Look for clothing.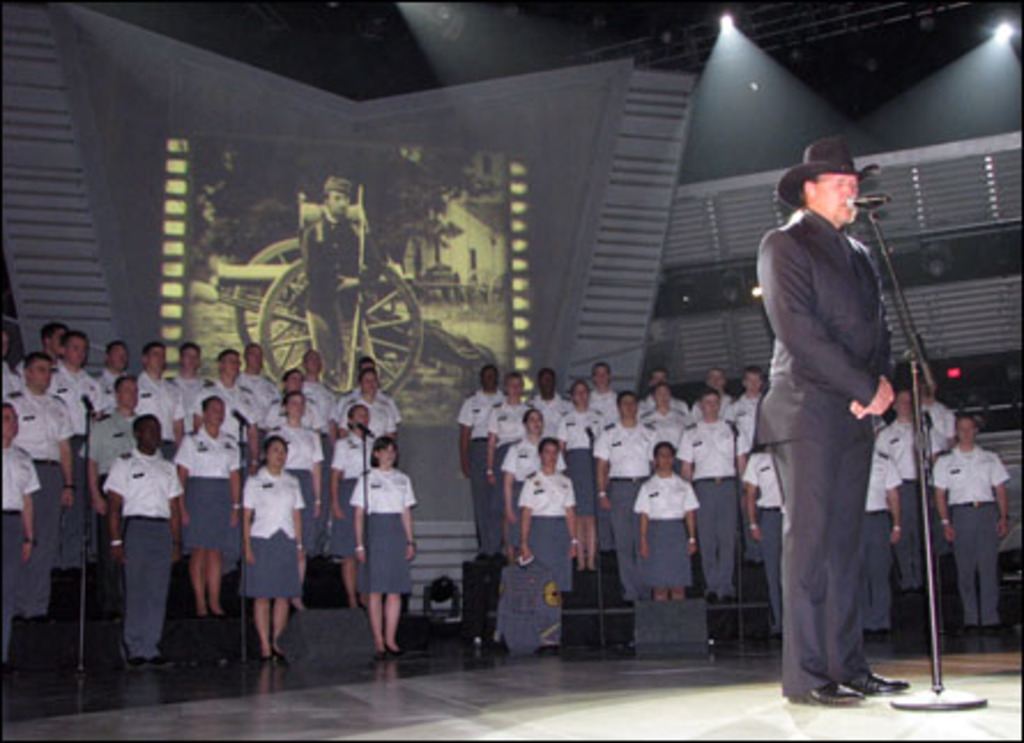
Found: bbox(46, 363, 92, 432).
